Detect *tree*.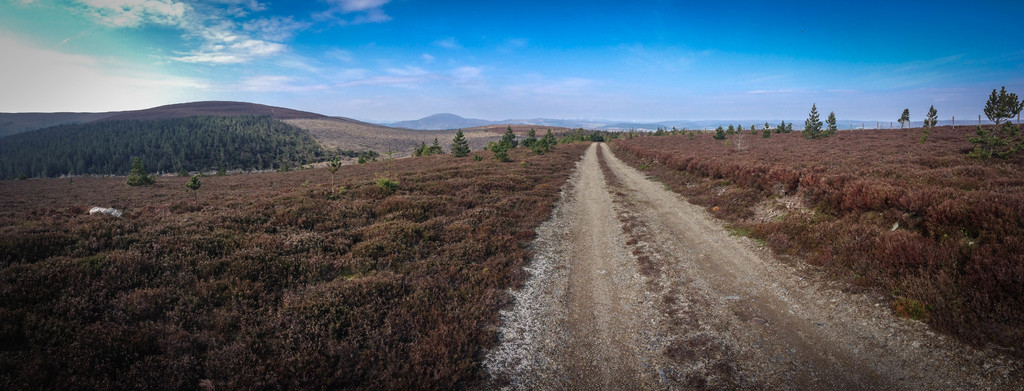
Detected at (left=922, top=106, right=941, bottom=129).
